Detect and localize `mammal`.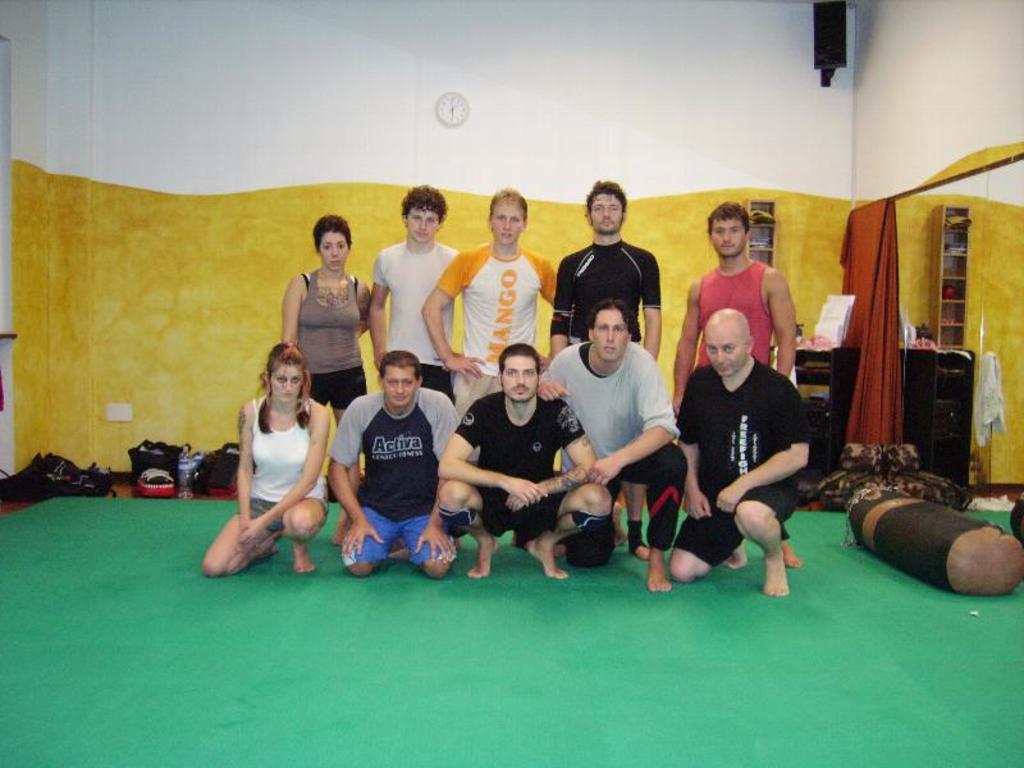
Localized at <region>444, 179, 532, 431</region>.
